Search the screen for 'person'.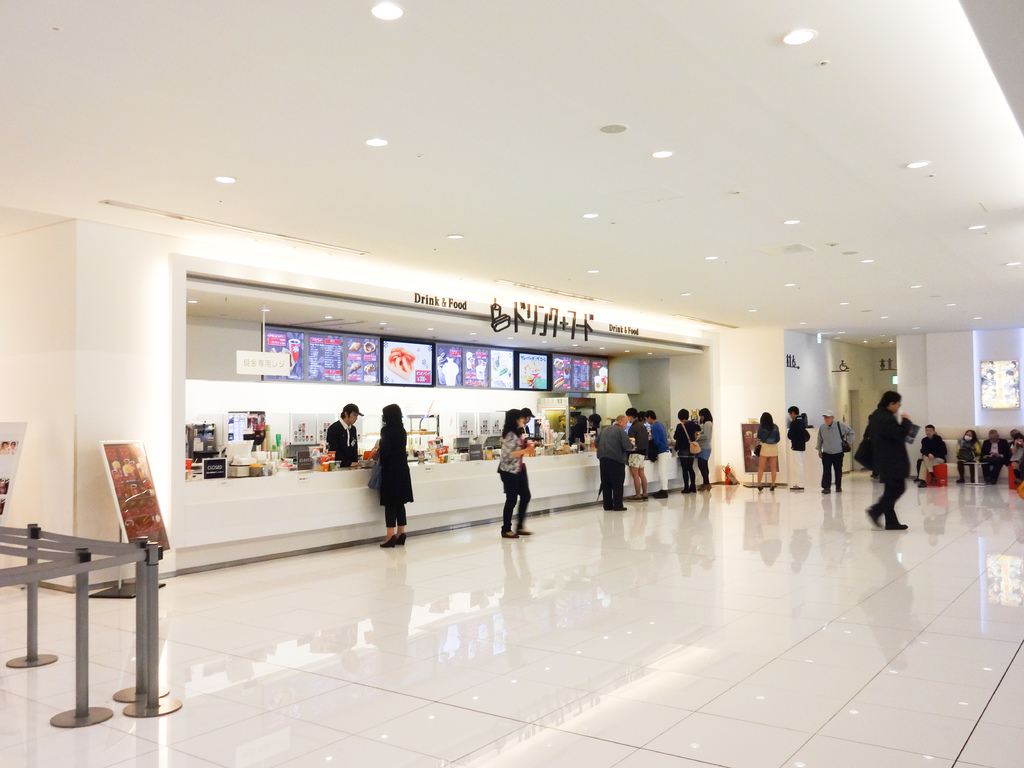
Found at (785,400,804,490).
